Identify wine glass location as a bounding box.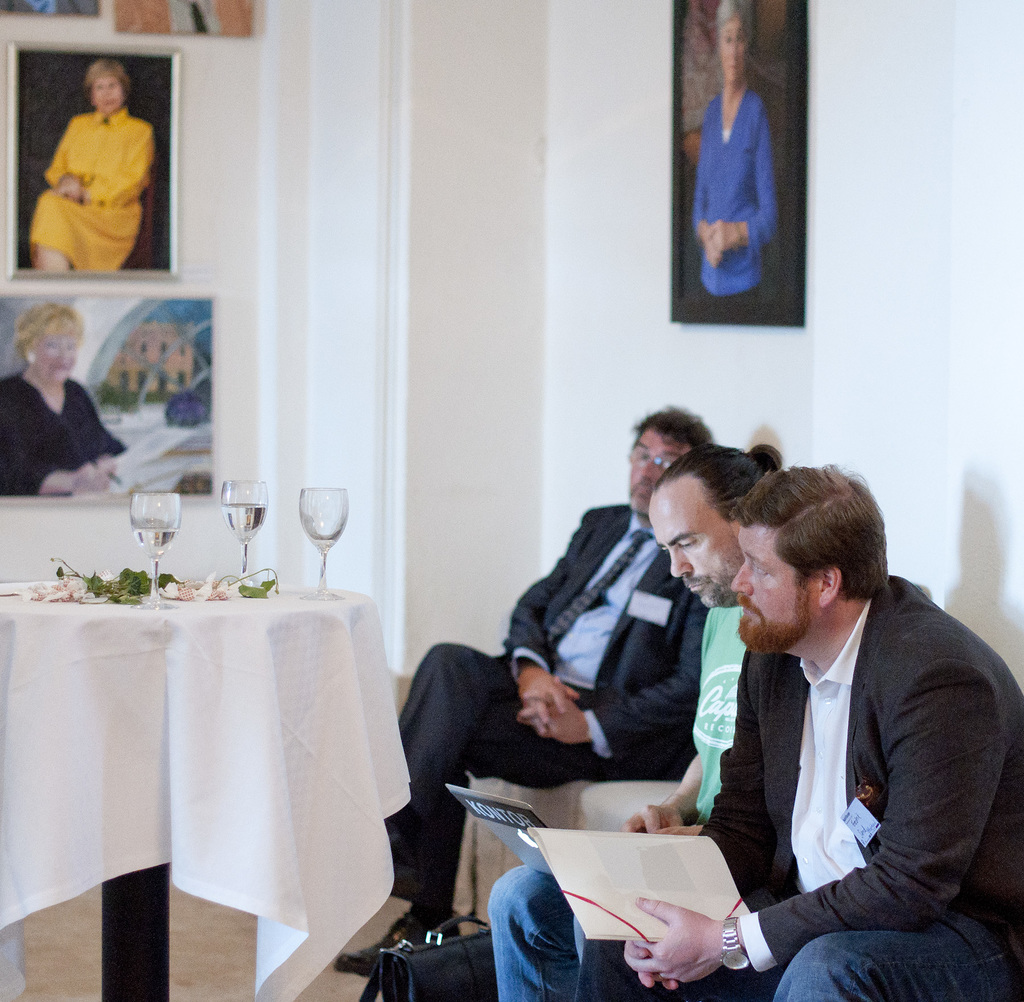
region(214, 477, 266, 592).
